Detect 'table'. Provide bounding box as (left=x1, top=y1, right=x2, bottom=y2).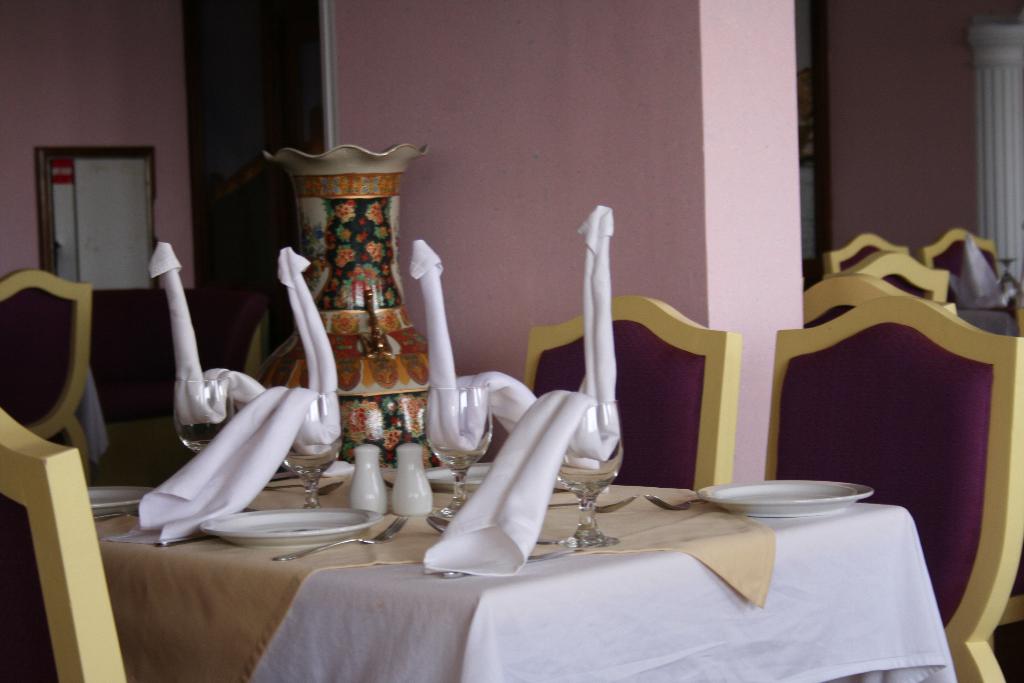
(left=152, top=461, right=957, bottom=673).
